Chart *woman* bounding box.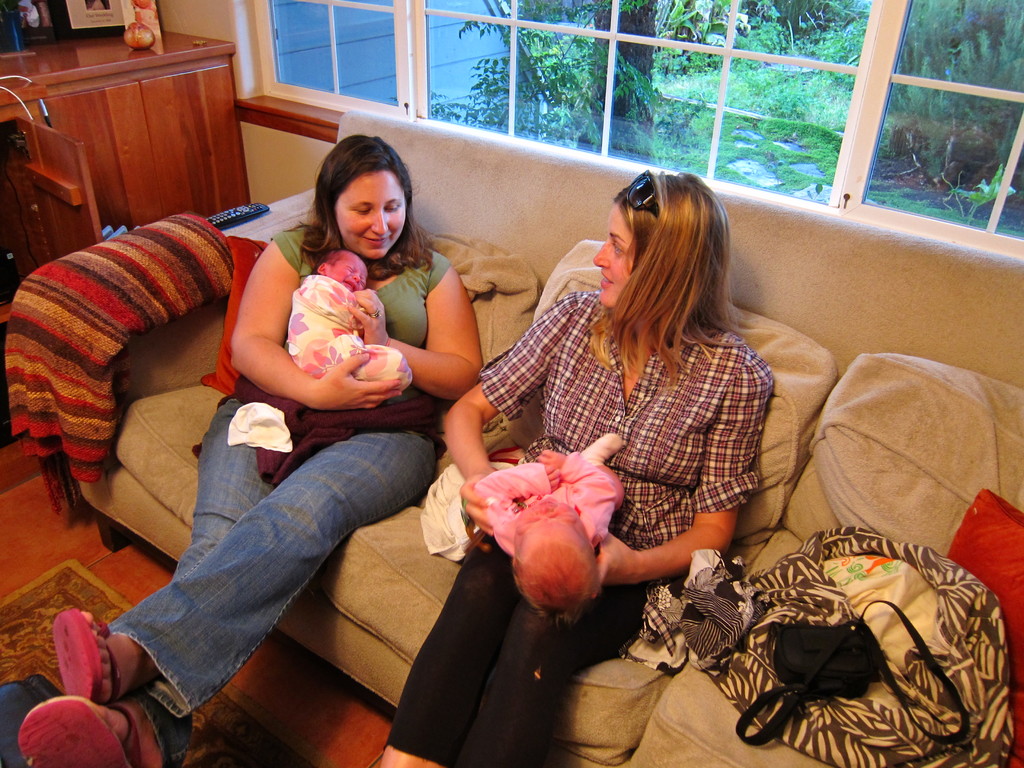
Charted: 380/172/778/767.
